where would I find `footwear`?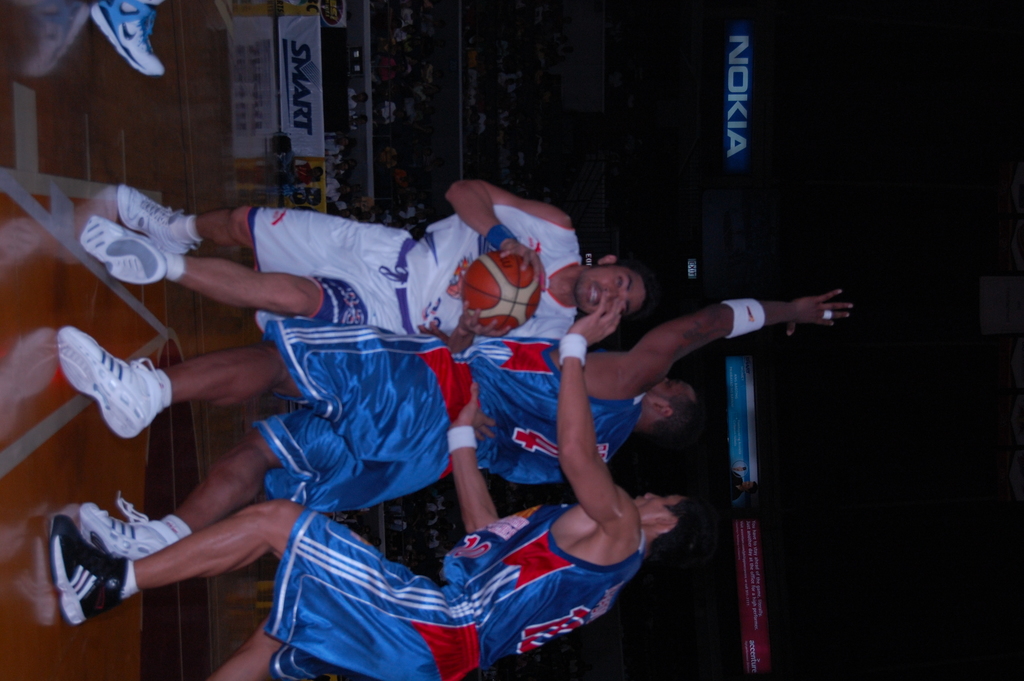
At {"left": 45, "top": 344, "right": 173, "bottom": 452}.
